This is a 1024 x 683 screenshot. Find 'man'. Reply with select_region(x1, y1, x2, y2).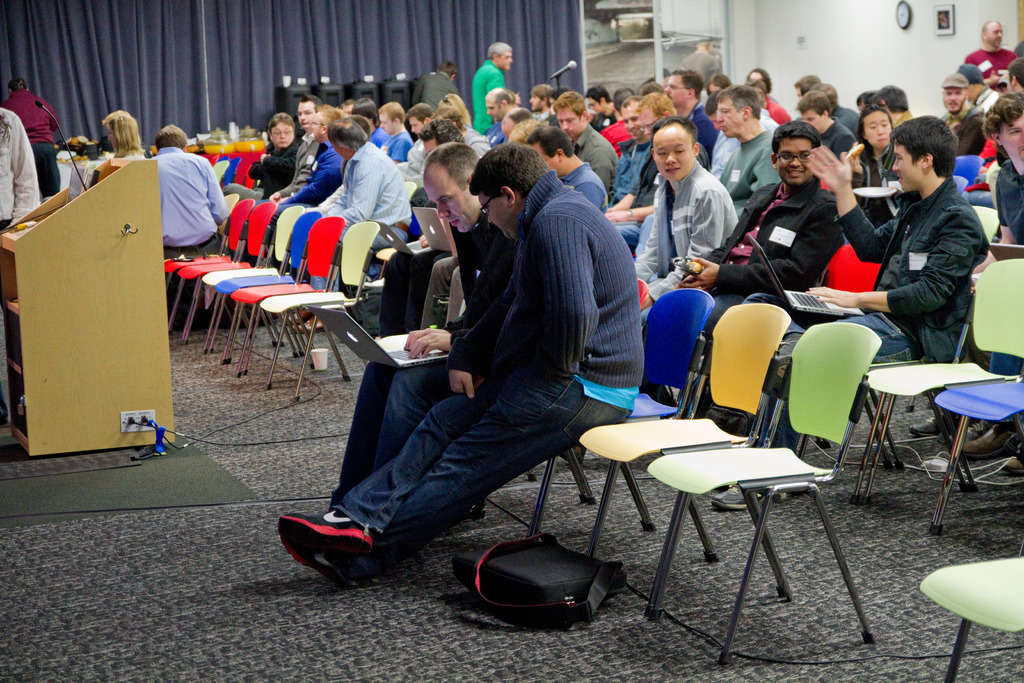
select_region(324, 143, 522, 504).
